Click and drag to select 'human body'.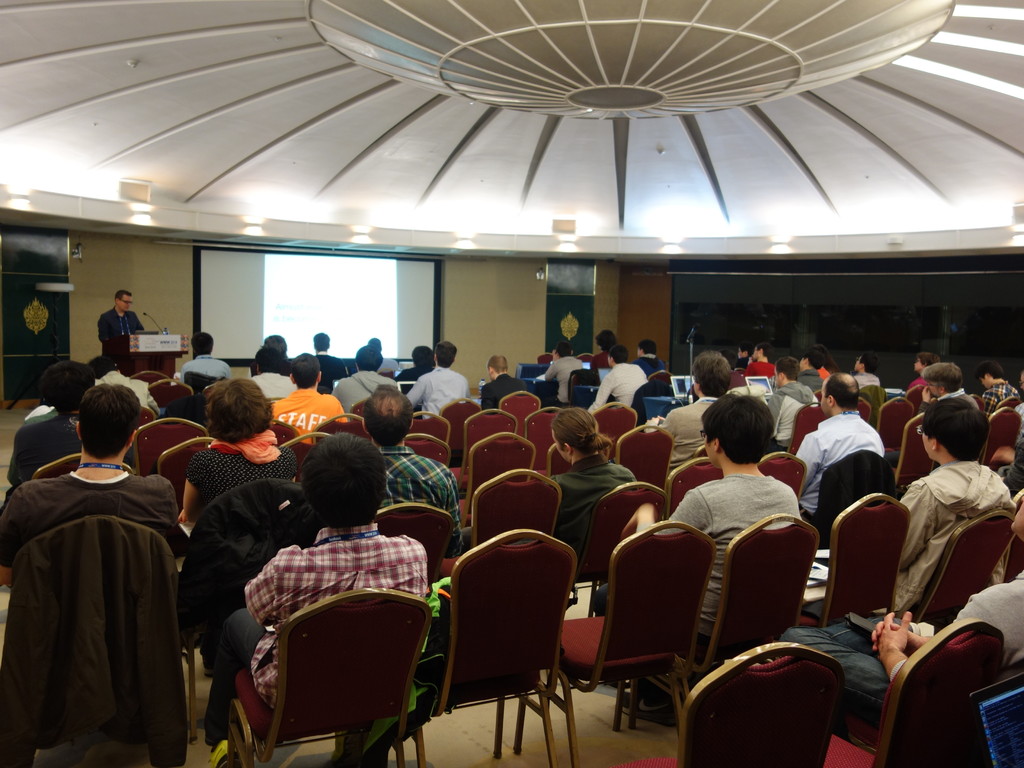
Selection: l=405, t=344, r=468, b=416.
